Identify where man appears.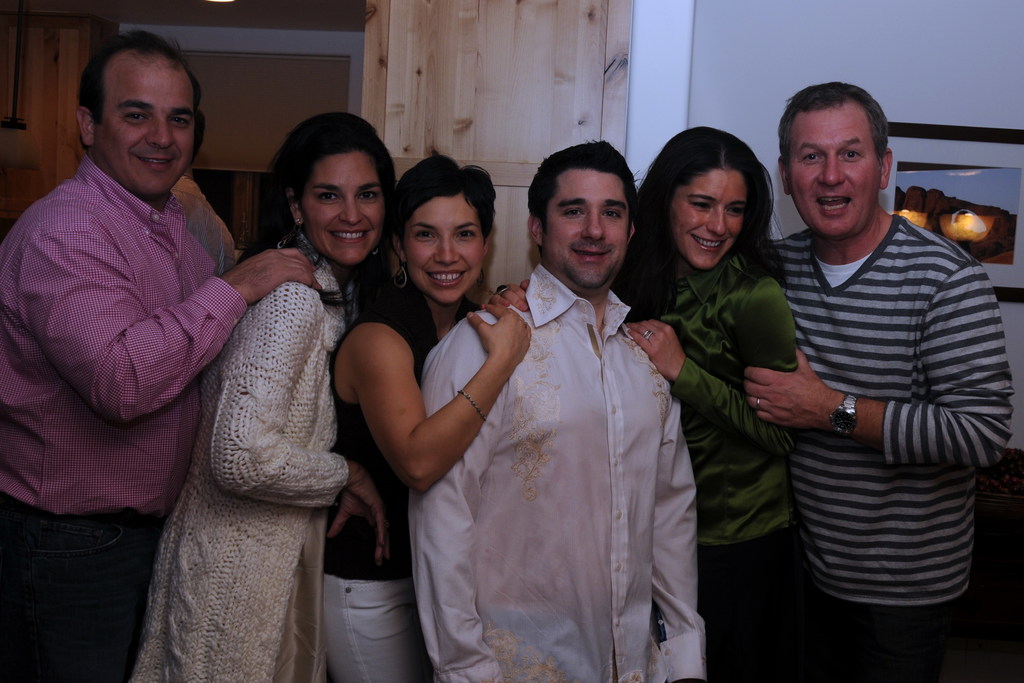
Appears at {"left": 401, "top": 138, "right": 711, "bottom": 682}.
